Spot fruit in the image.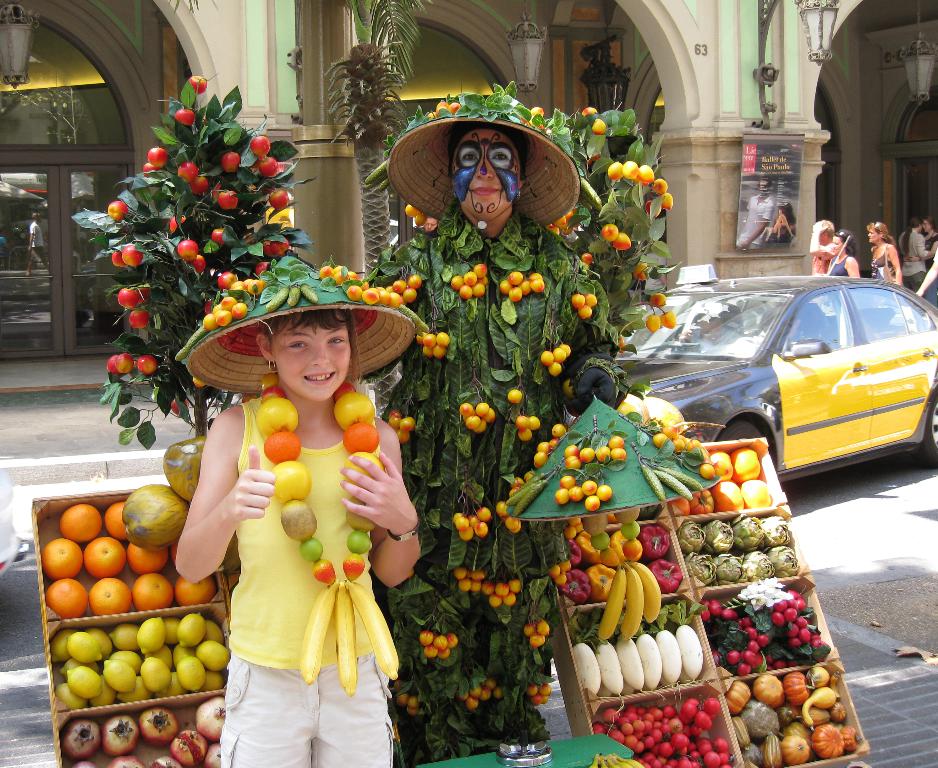
fruit found at box=[560, 559, 573, 573].
